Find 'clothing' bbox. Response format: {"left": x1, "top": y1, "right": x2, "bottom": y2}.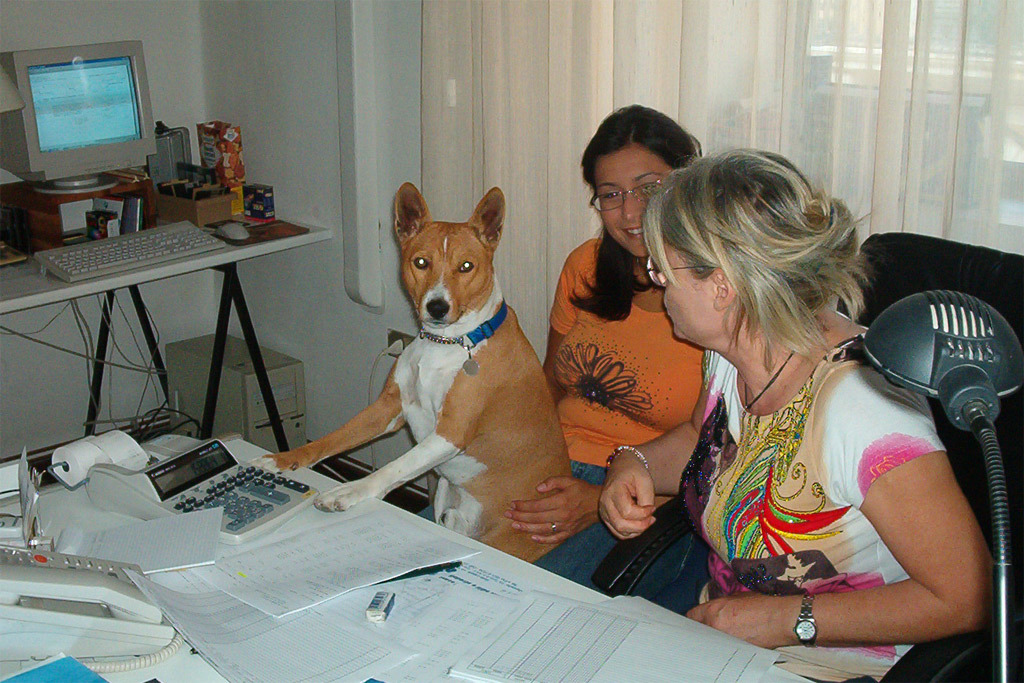
{"left": 721, "top": 296, "right": 1009, "bottom": 645}.
